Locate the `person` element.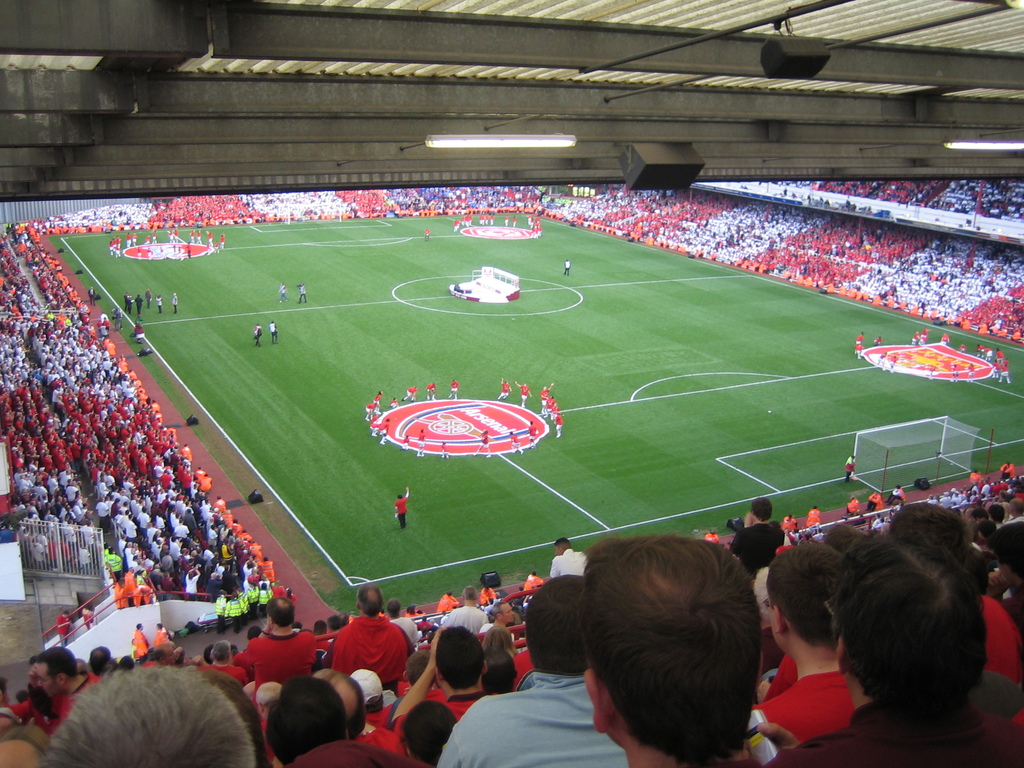
Element bbox: select_region(413, 428, 425, 454).
